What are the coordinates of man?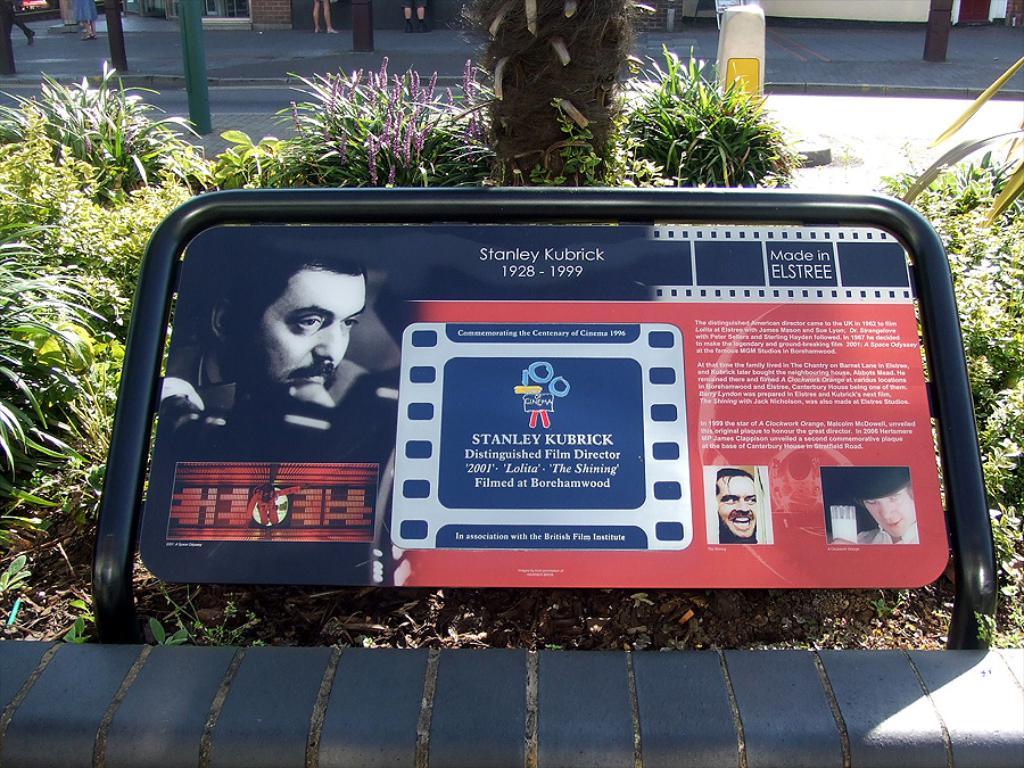
[left=844, top=468, right=917, bottom=550].
